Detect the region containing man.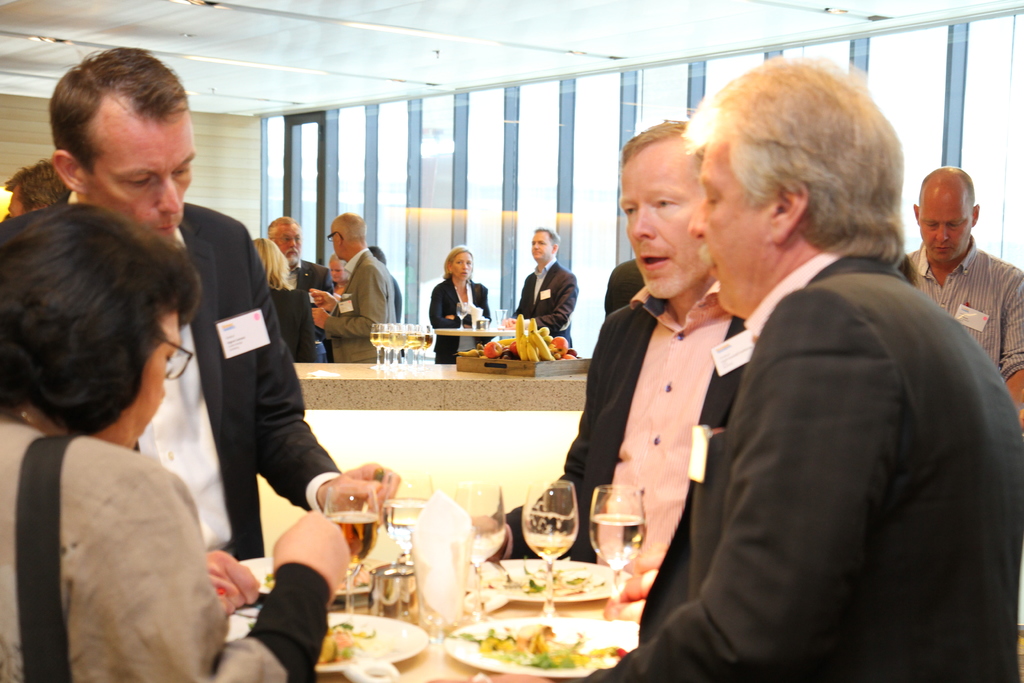
(907,160,1023,427).
